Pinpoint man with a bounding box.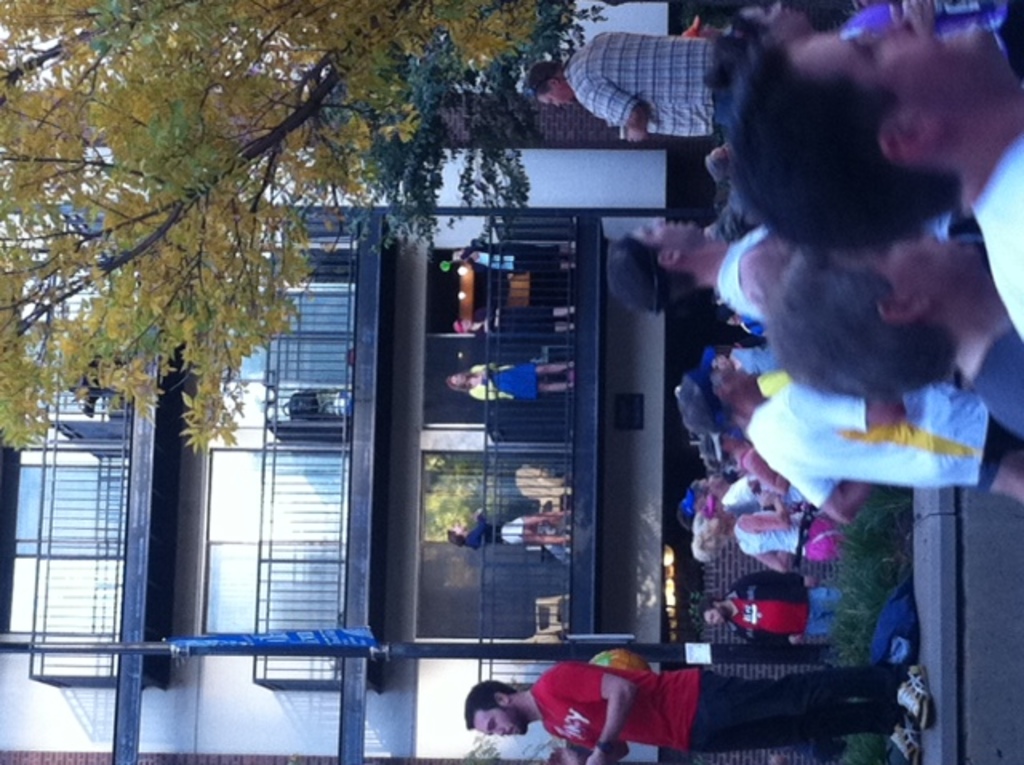
{"left": 699, "top": 579, "right": 858, "bottom": 640}.
